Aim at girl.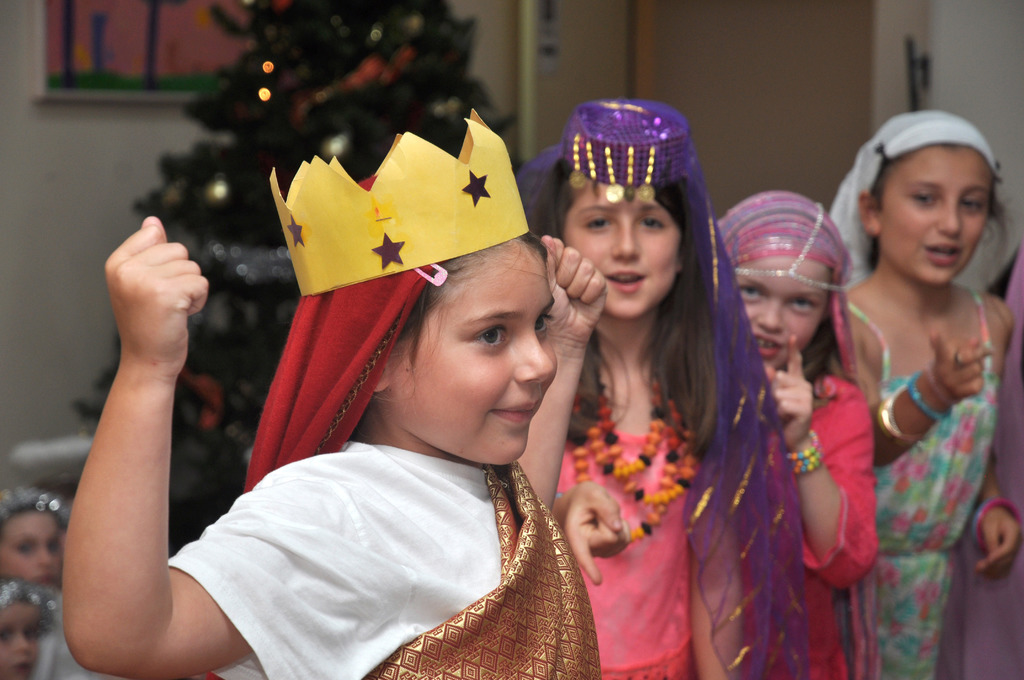
Aimed at box=[719, 190, 874, 674].
